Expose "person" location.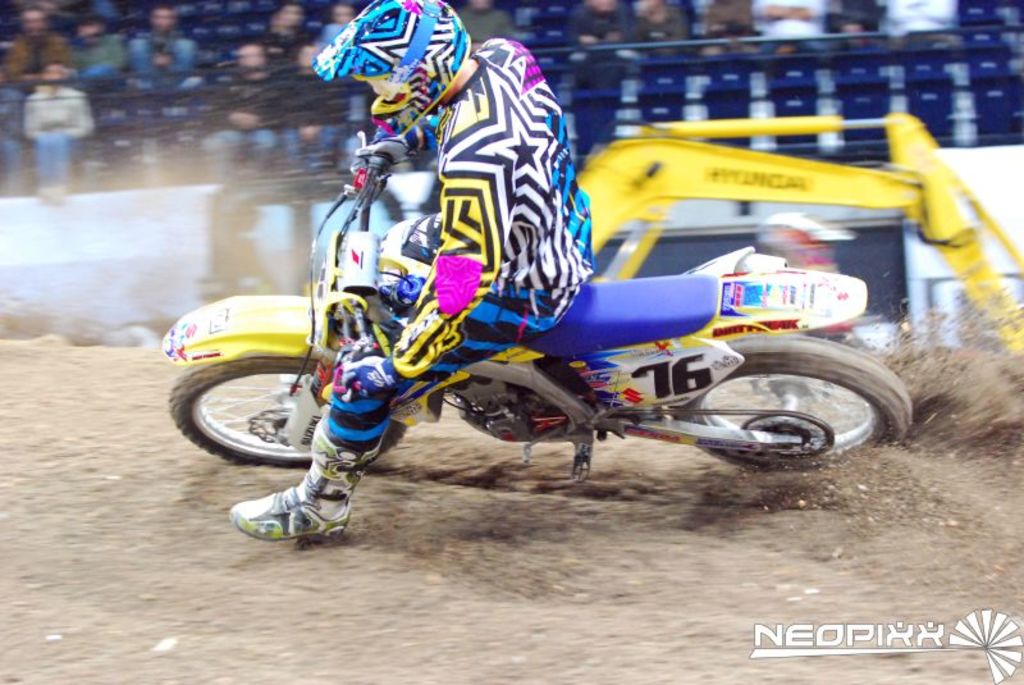
Exposed at select_region(0, 5, 78, 78).
